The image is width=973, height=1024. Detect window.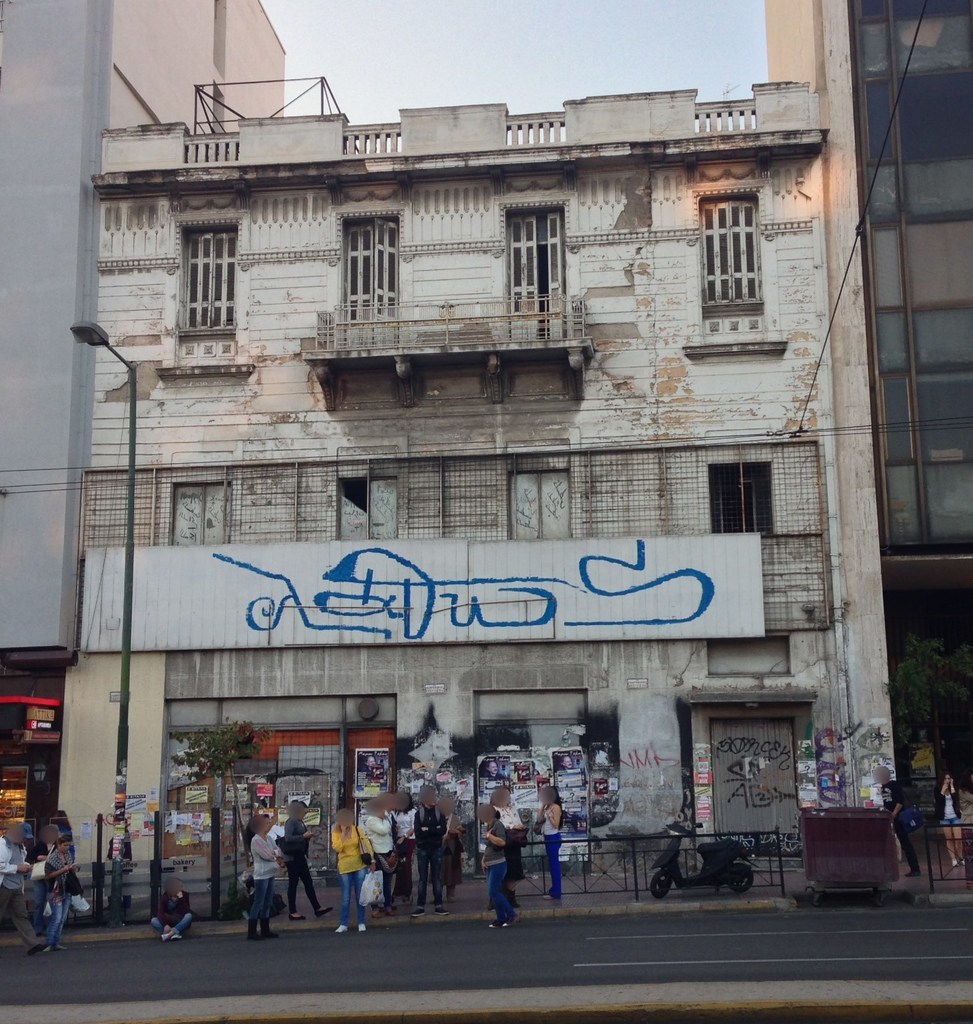
Detection: (x1=331, y1=467, x2=401, y2=546).
